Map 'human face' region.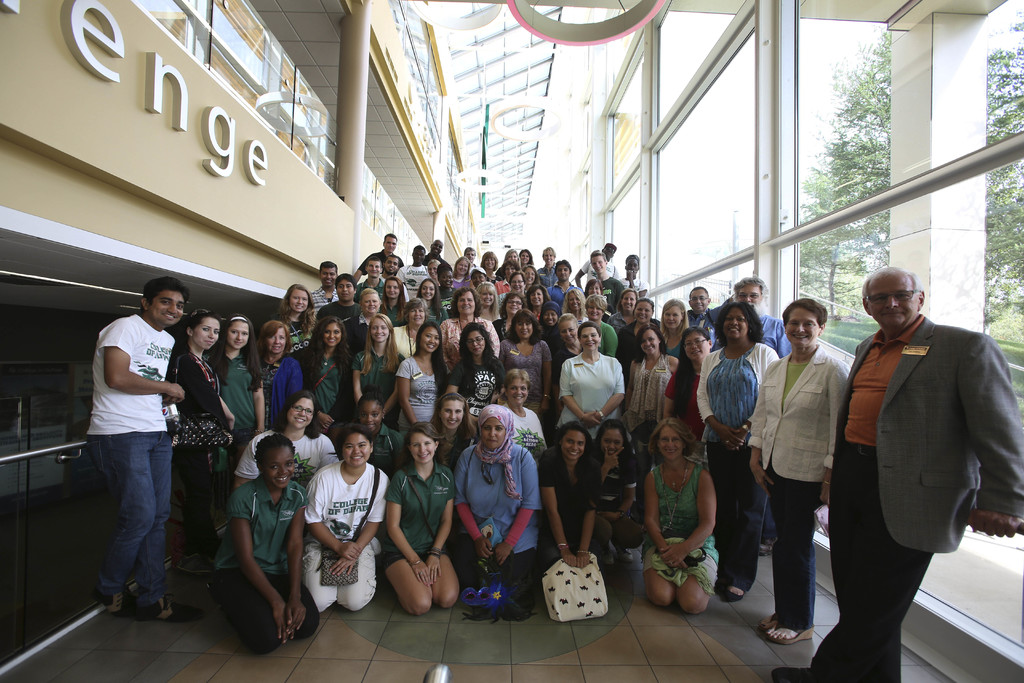
Mapped to Rect(383, 258, 392, 274).
